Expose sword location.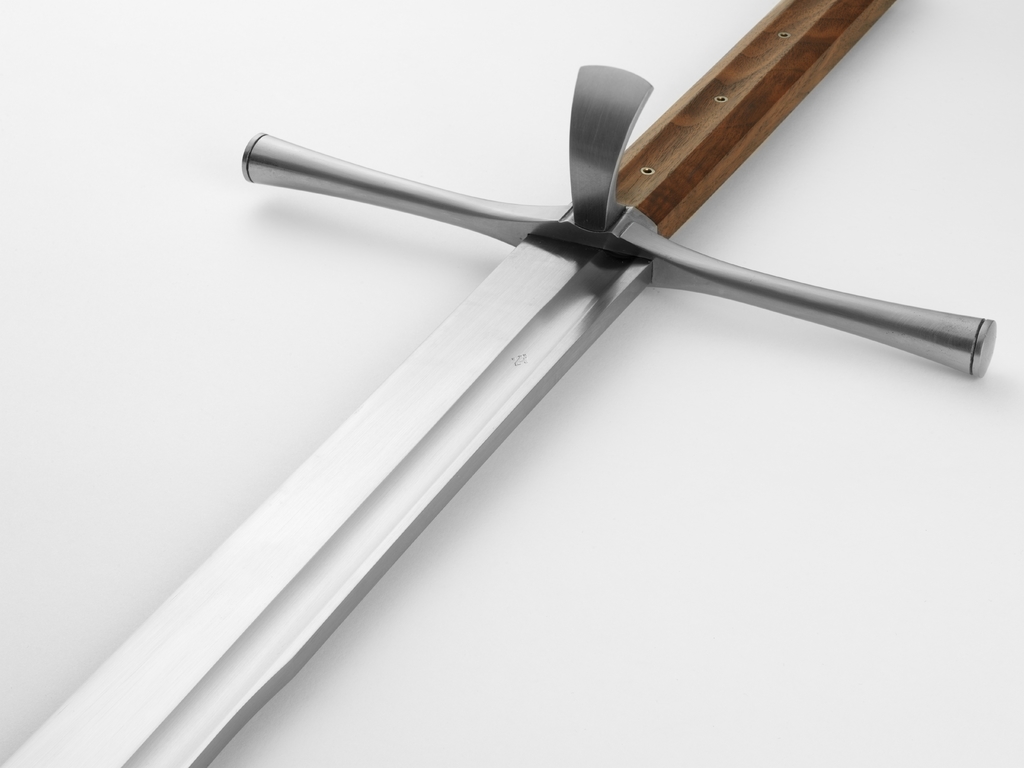
Exposed at [left=1, top=0, right=995, bottom=767].
